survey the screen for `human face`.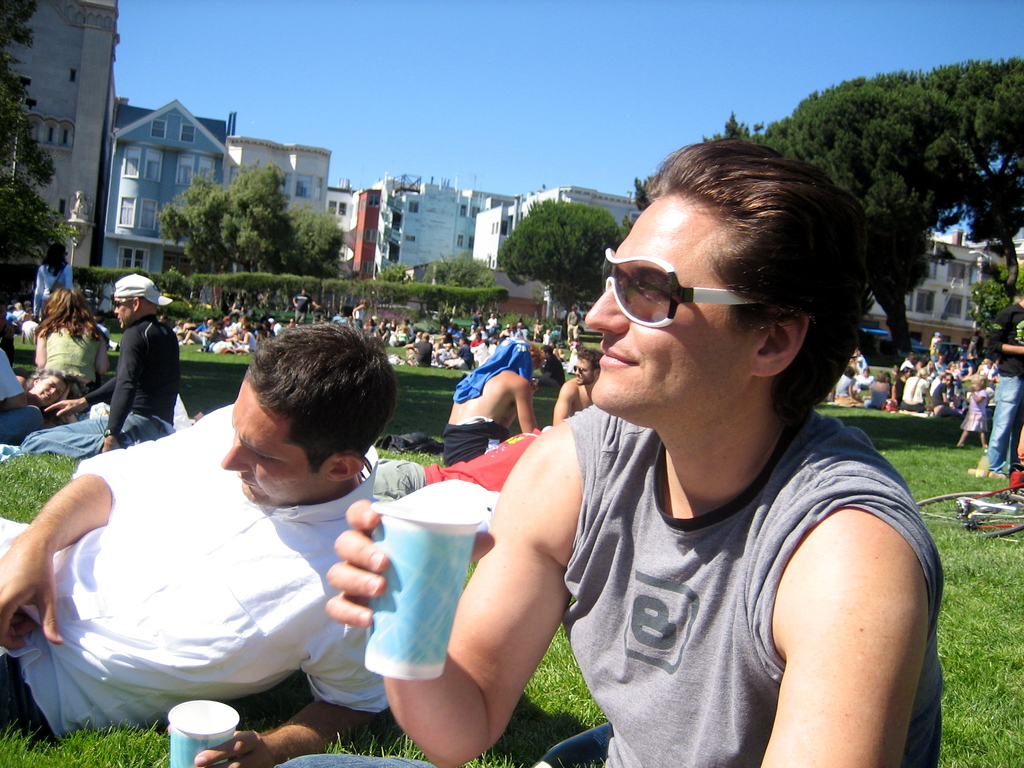
Survey found: (left=114, top=294, right=132, bottom=330).
